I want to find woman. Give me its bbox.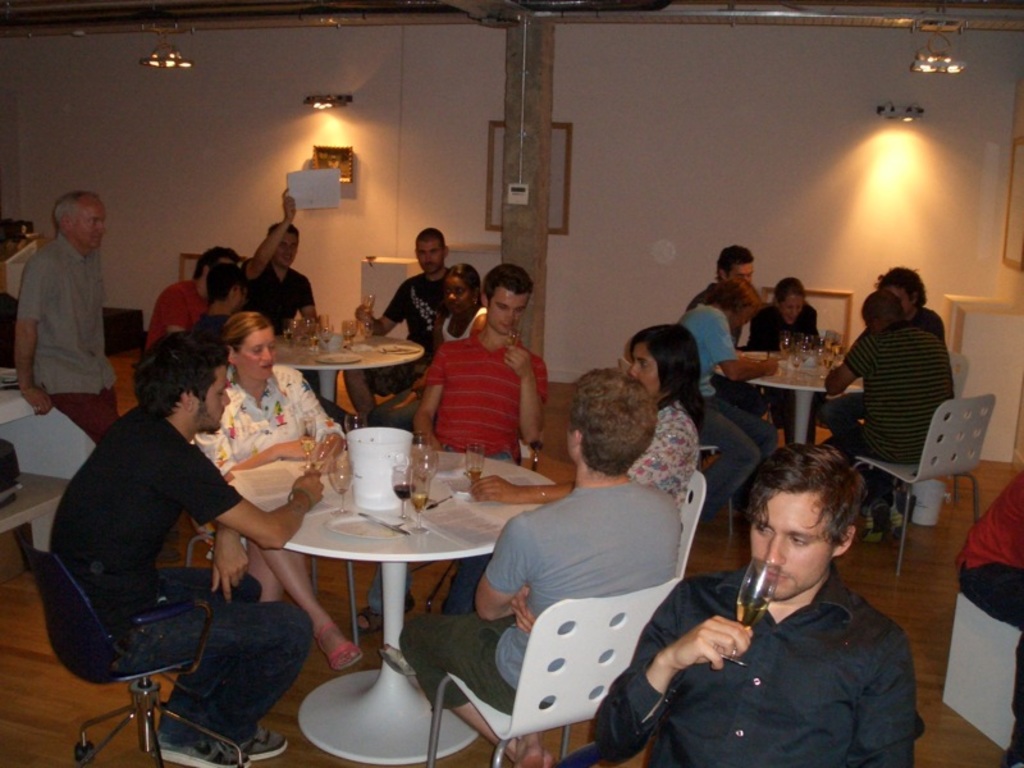
(left=214, top=310, right=364, bottom=669).
